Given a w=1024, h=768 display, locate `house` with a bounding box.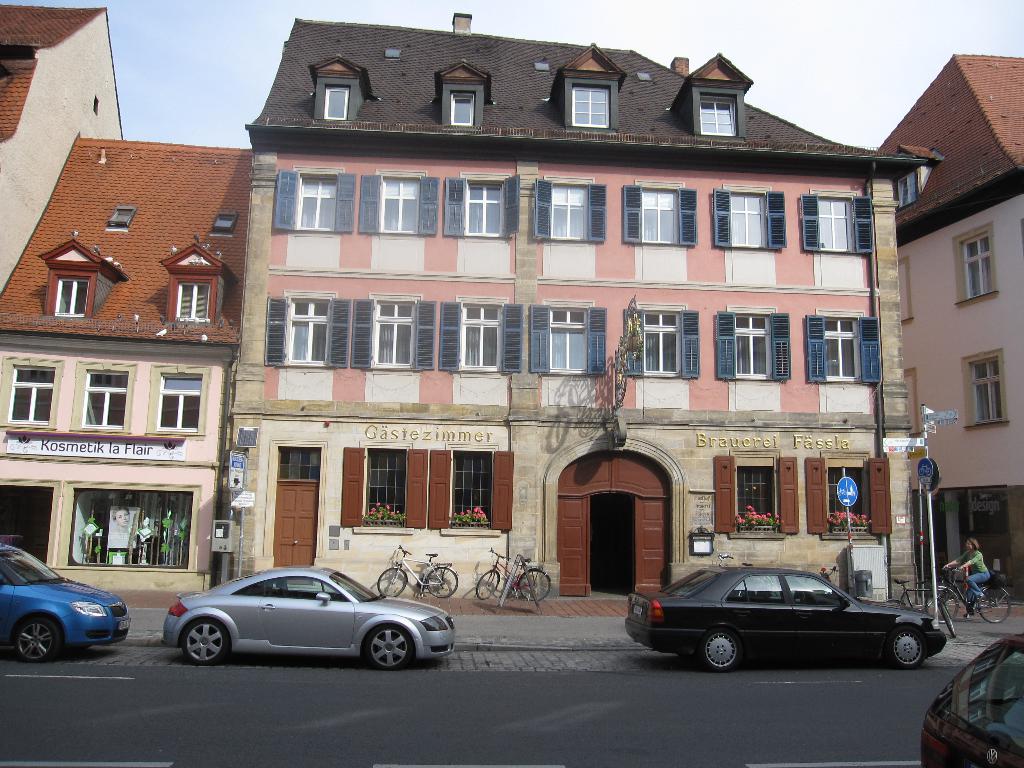
Located: (left=0, top=6, right=123, bottom=294).
